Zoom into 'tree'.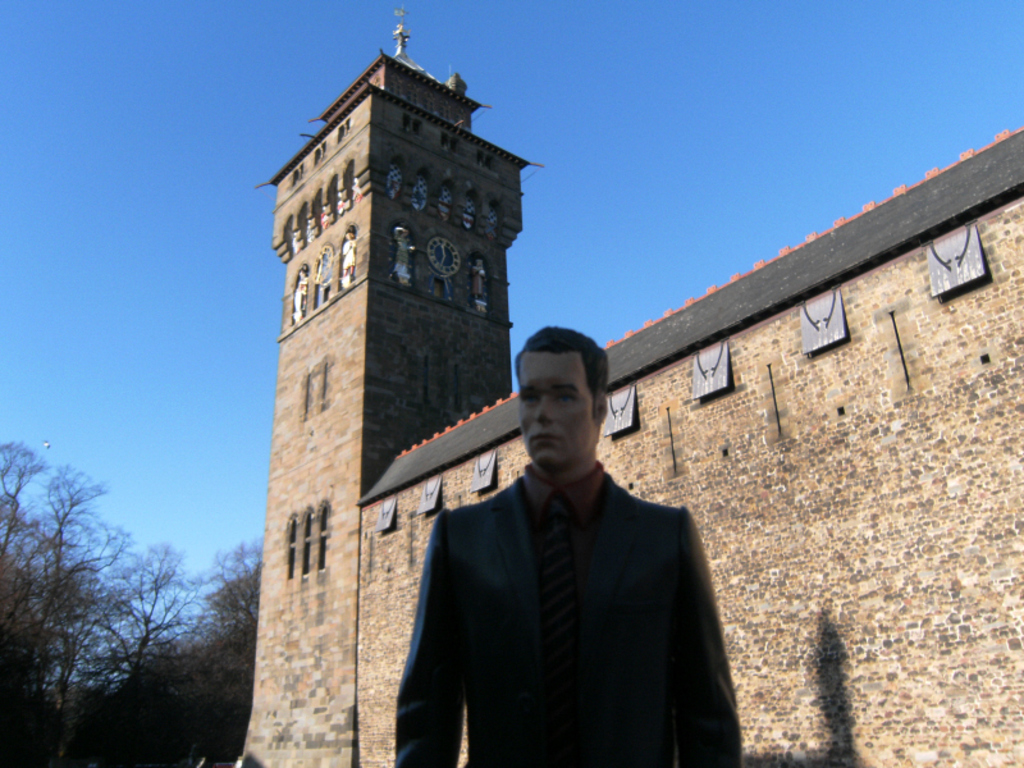
Zoom target: (x1=210, y1=541, x2=262, y2=684).
